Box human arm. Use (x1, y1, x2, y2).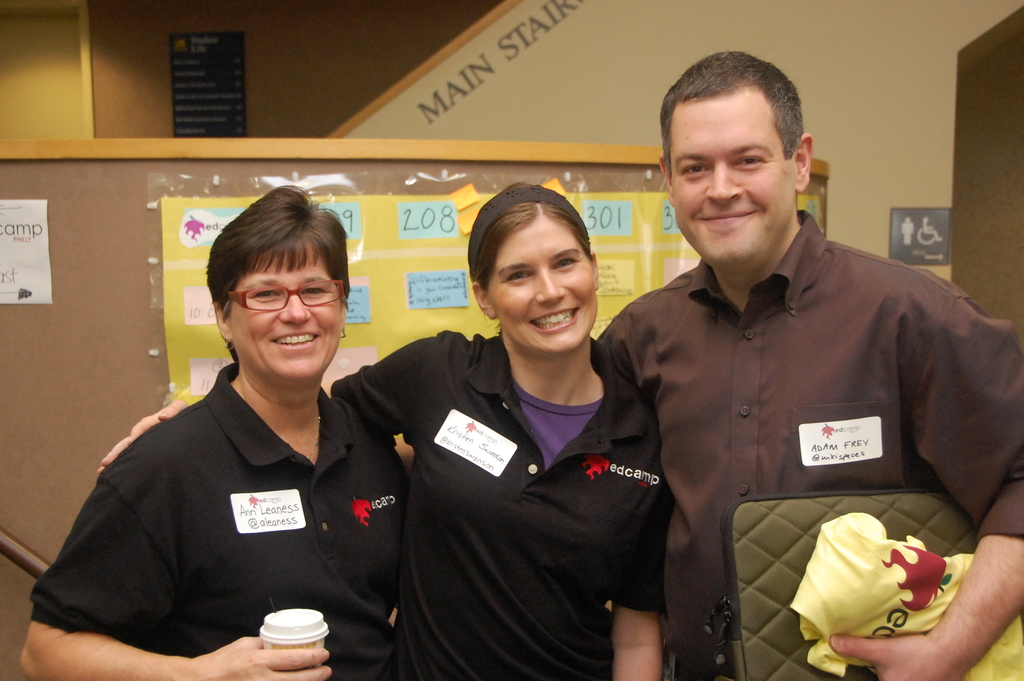
(822, 266, 1023, 680).
